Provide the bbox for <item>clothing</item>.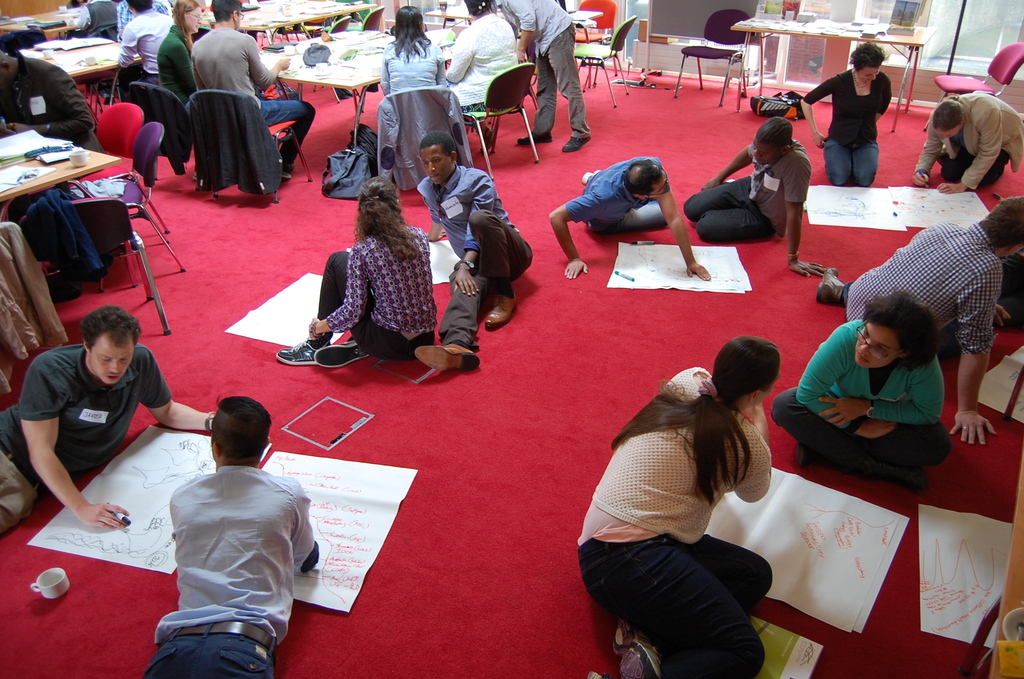
pyautogui.locateOnScreen(189, 28, 319, 176).
